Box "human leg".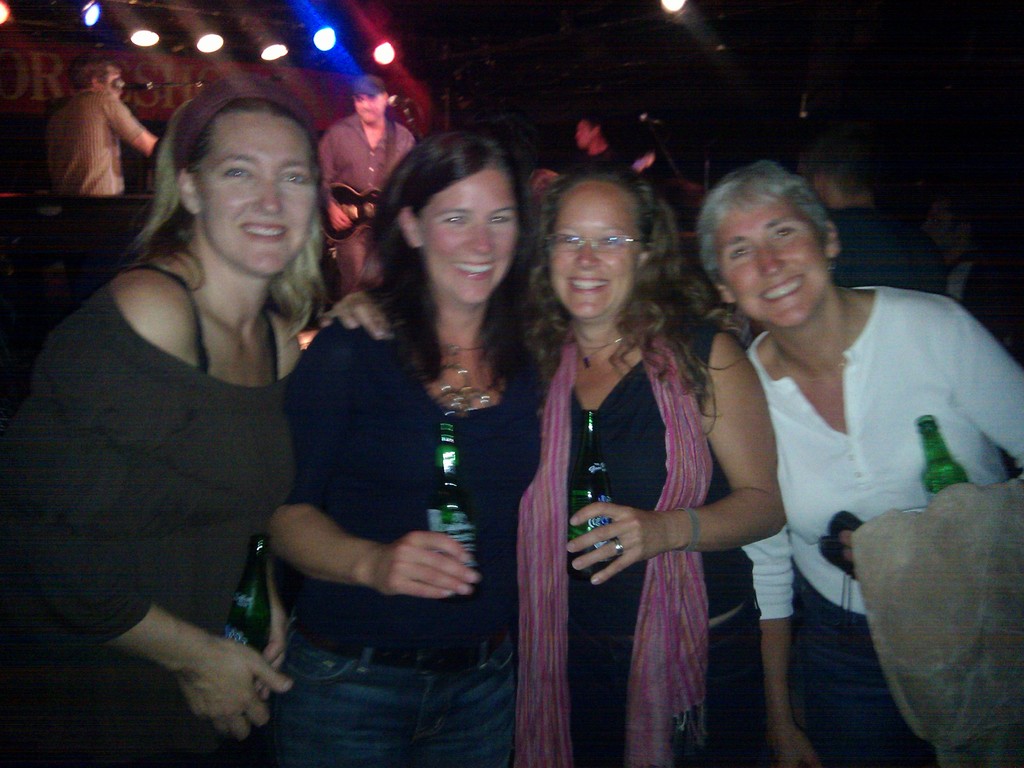
794:581:918:767.
